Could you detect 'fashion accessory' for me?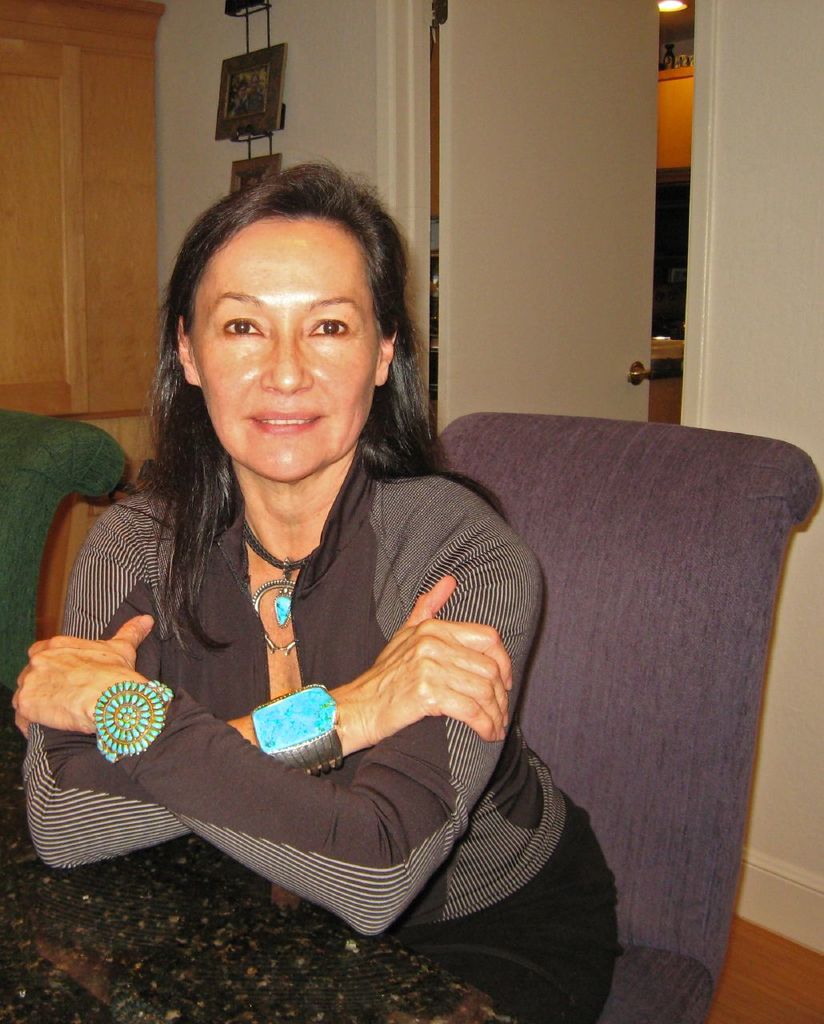
Detection result: Rect(237, 512, 318, 658).
